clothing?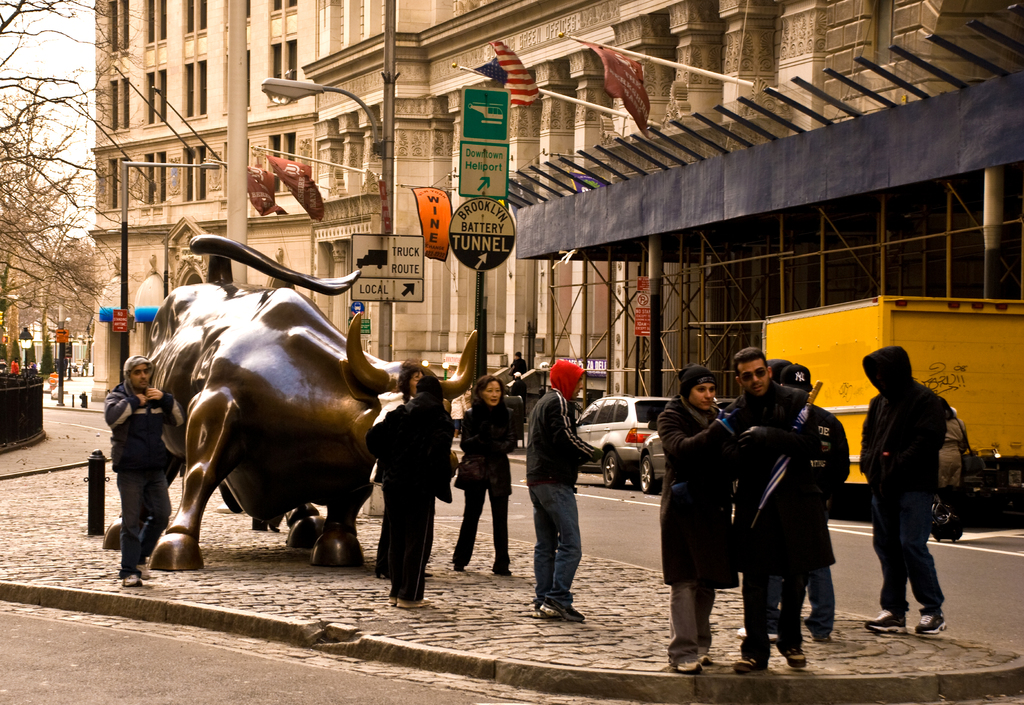
BBox(97, 354, 182, 585)
